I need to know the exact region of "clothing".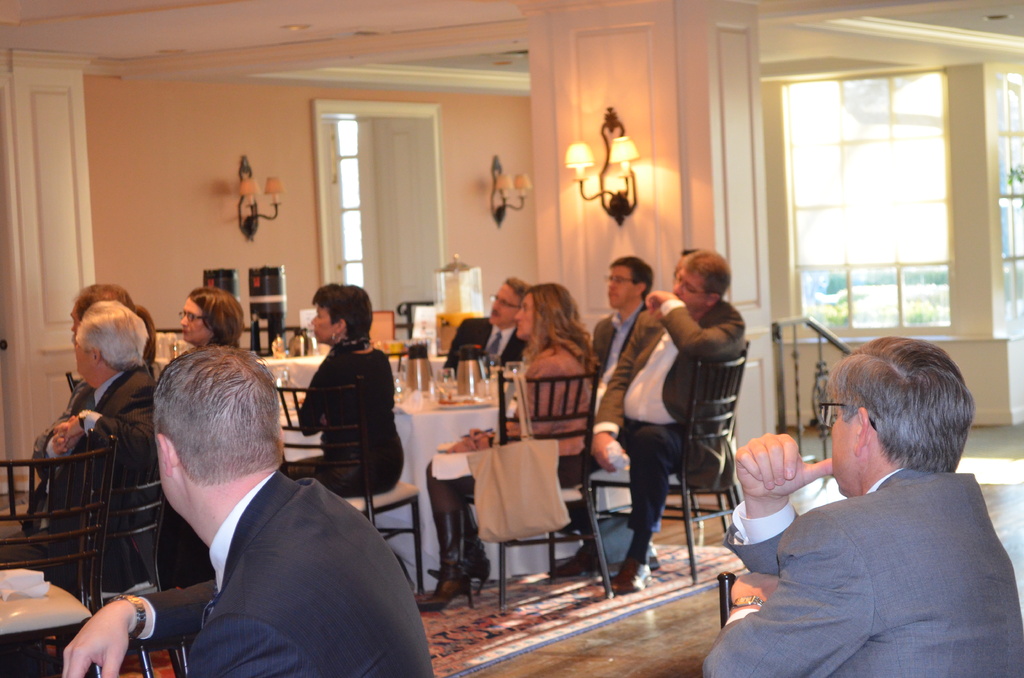
Region: {"x1": 571, "y1": 297, "x2": 749, "y2": 578}.
